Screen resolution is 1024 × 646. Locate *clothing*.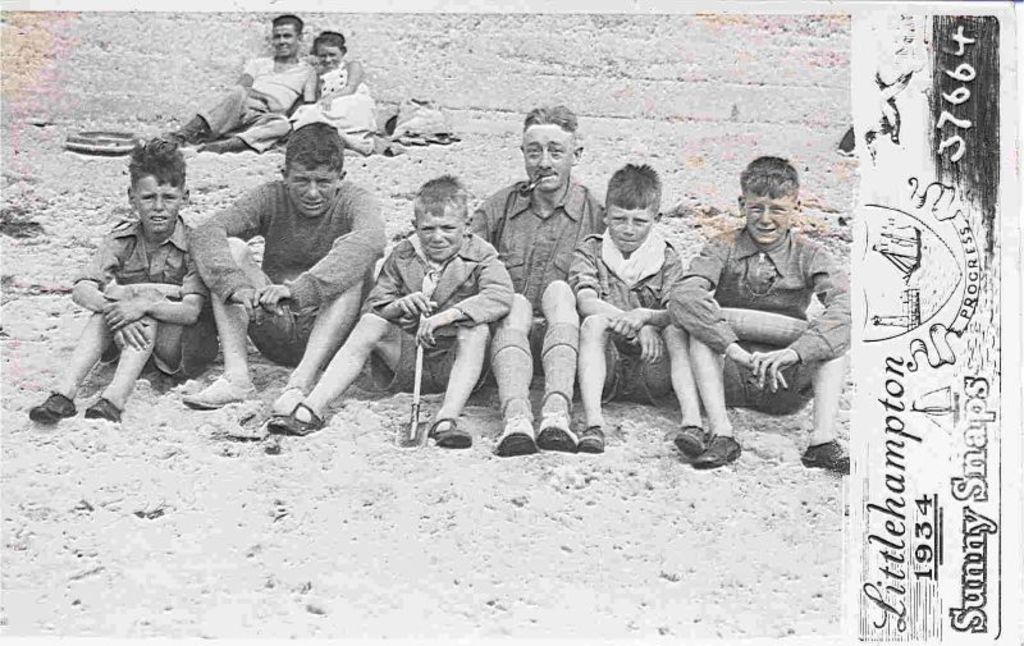
[187, 168, 385, 368].
